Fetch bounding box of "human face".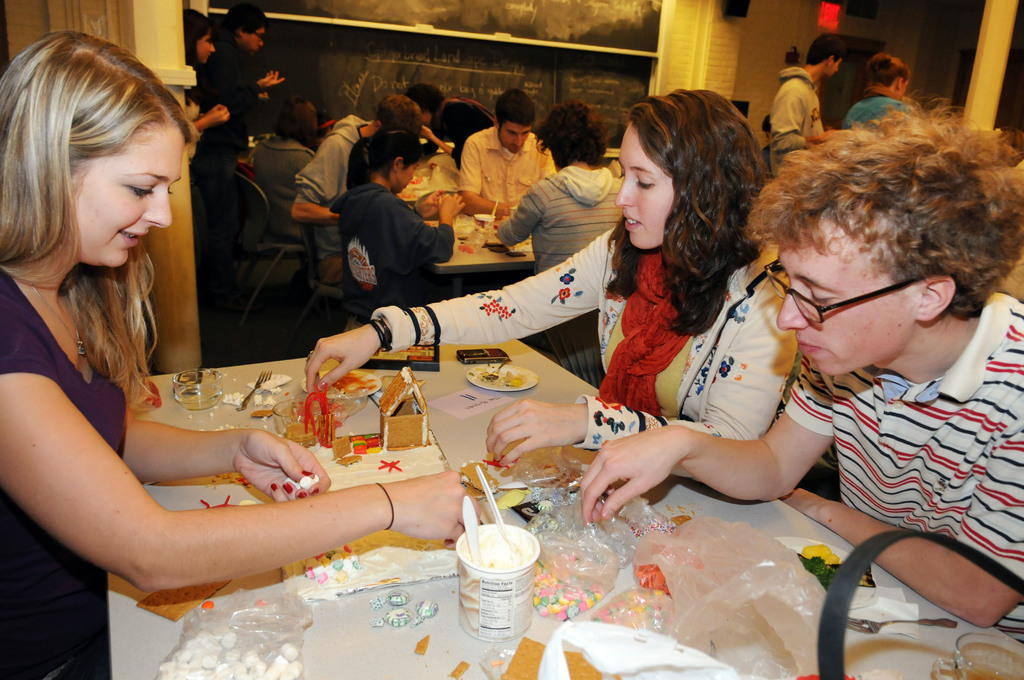
Bbox: [x1=495, y1=125, x2=536, y2=151].
